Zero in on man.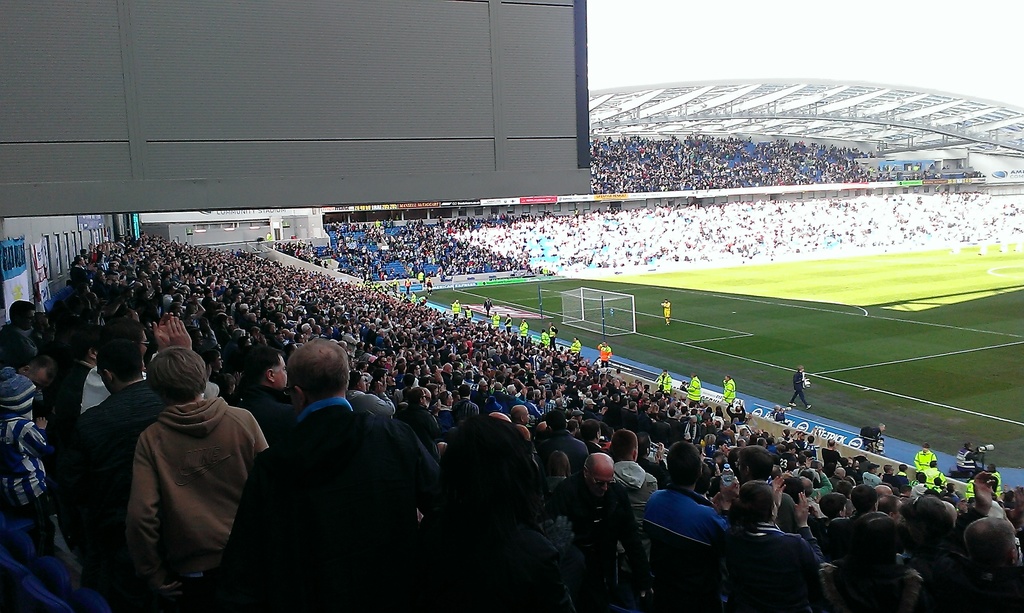
Zeroed in: (x1=213, y1=330, x2=443, y2=601).
